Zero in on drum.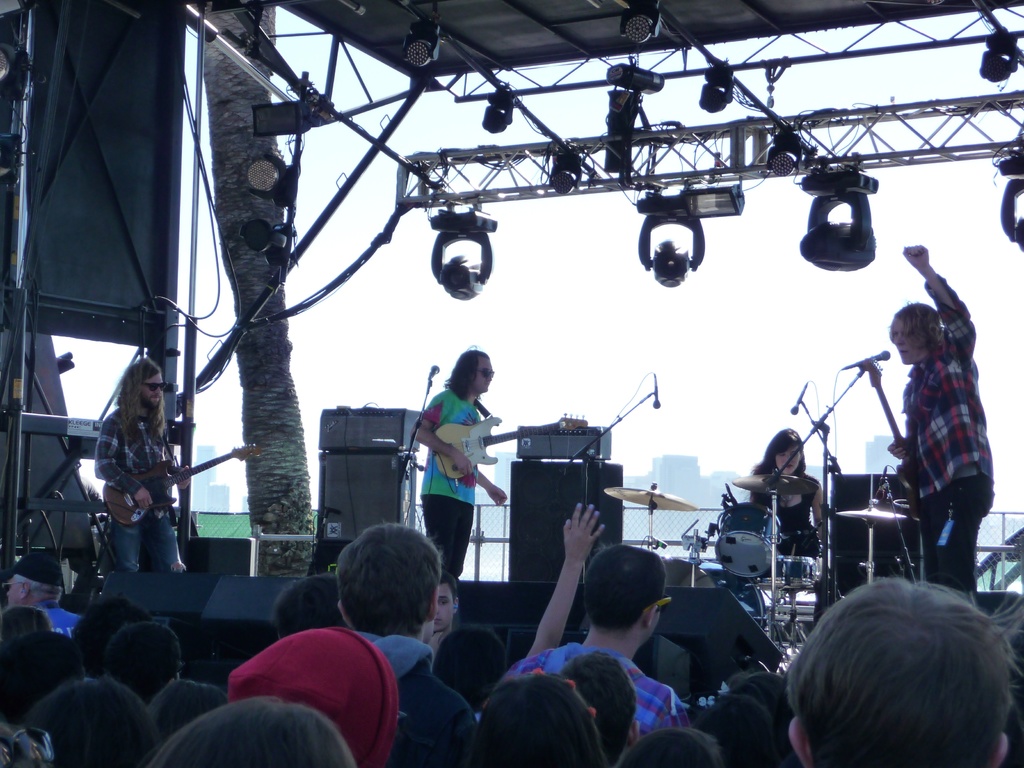
Zeroed in: select_region(755, 556, 819, 593).
